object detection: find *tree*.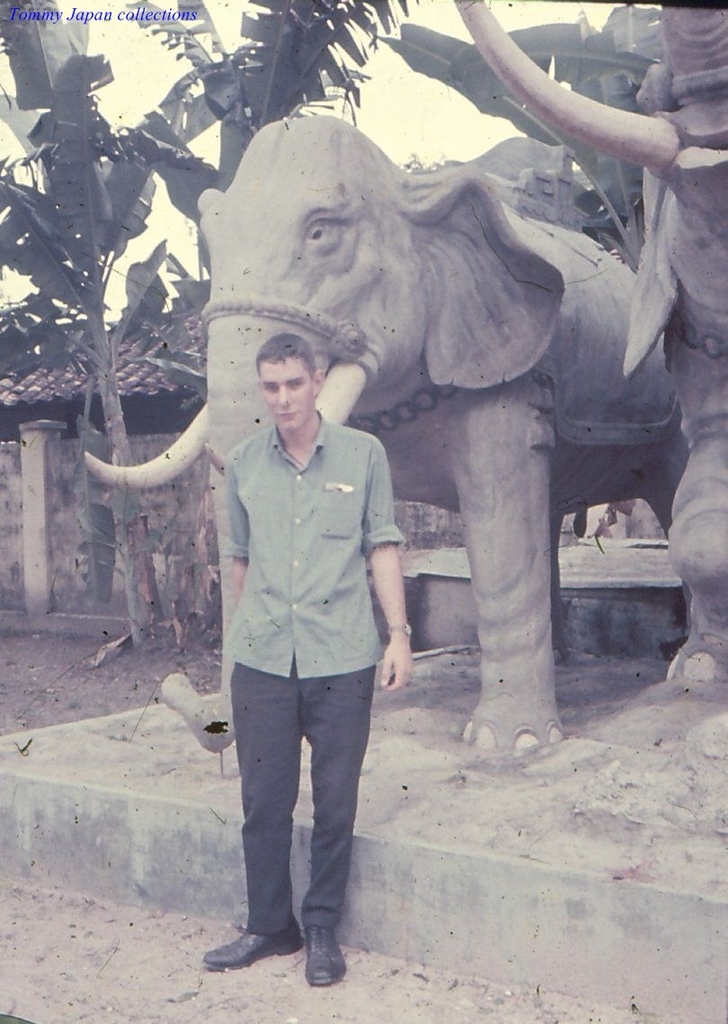
<region>115, 0, 419, 284</region>.
